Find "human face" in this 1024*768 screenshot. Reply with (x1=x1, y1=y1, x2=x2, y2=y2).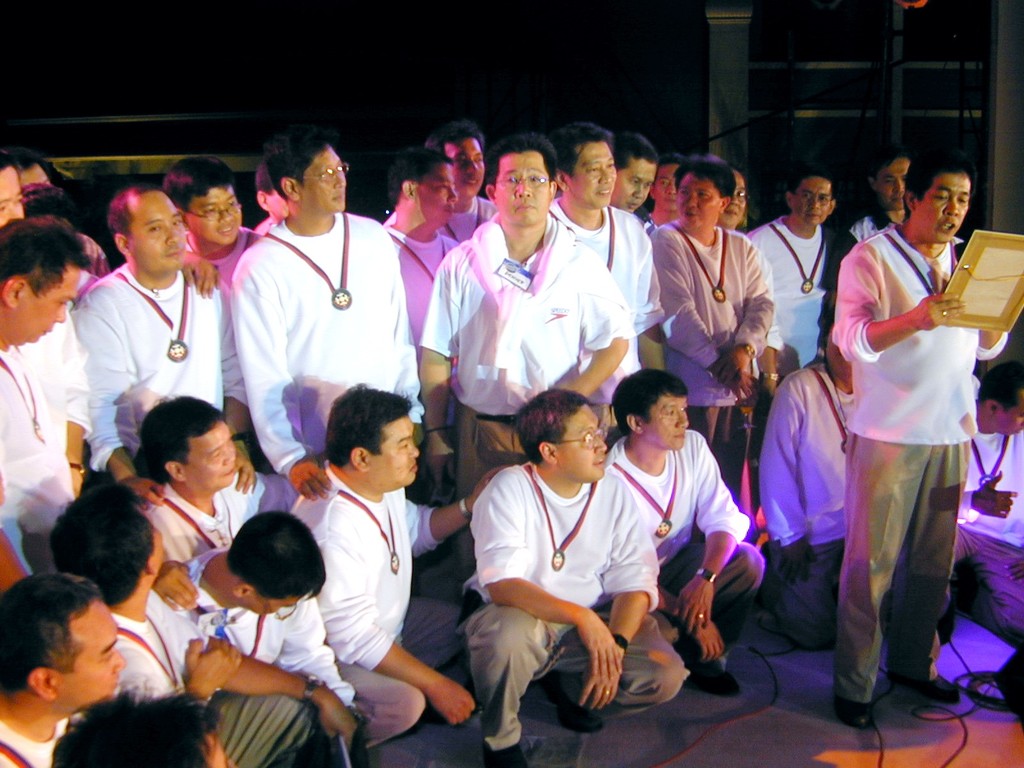
(x1=55, y1=600, x2=124, y2=695).
